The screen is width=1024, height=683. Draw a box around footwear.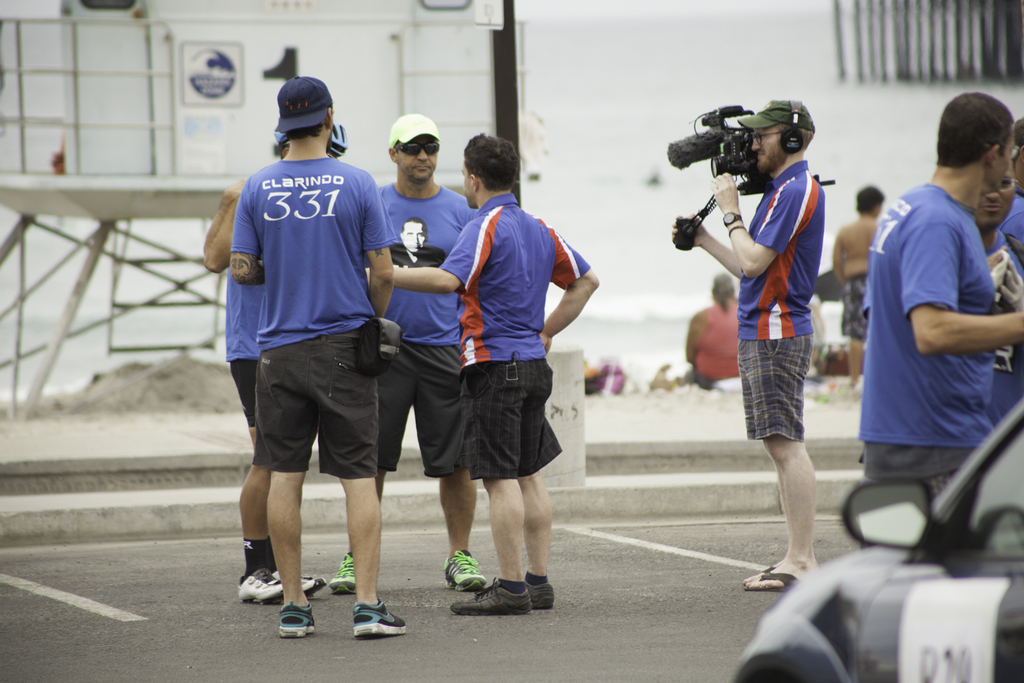
529 581 556 607.
